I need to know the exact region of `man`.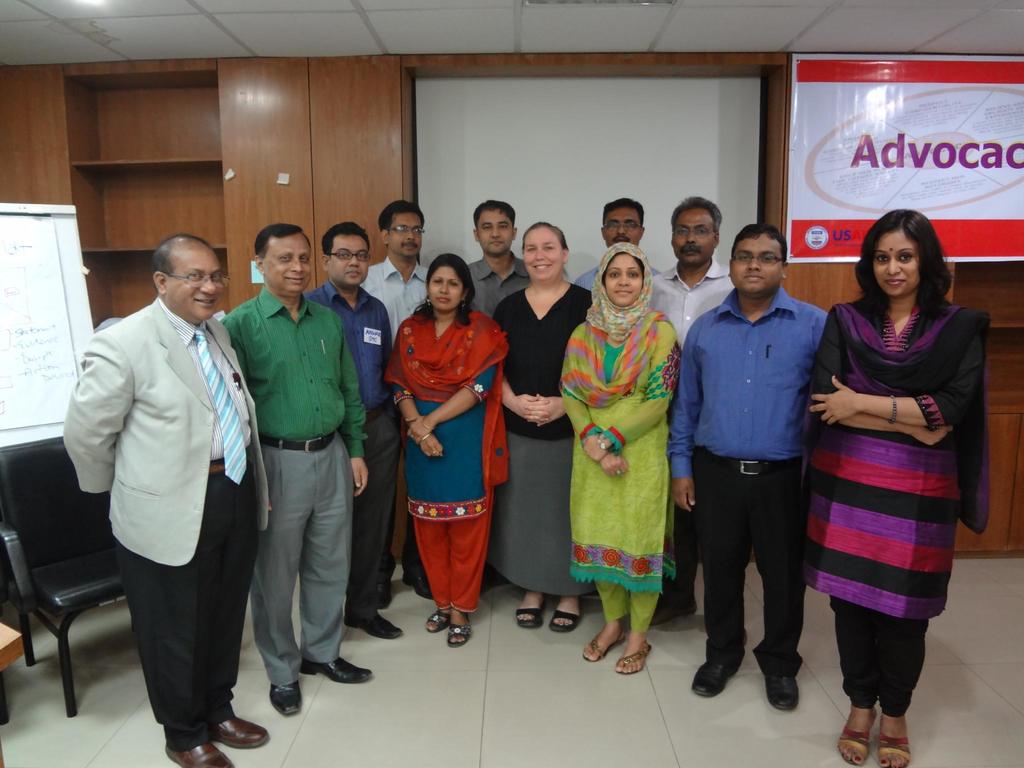
Region: rect(644, 195, 731, 621).
